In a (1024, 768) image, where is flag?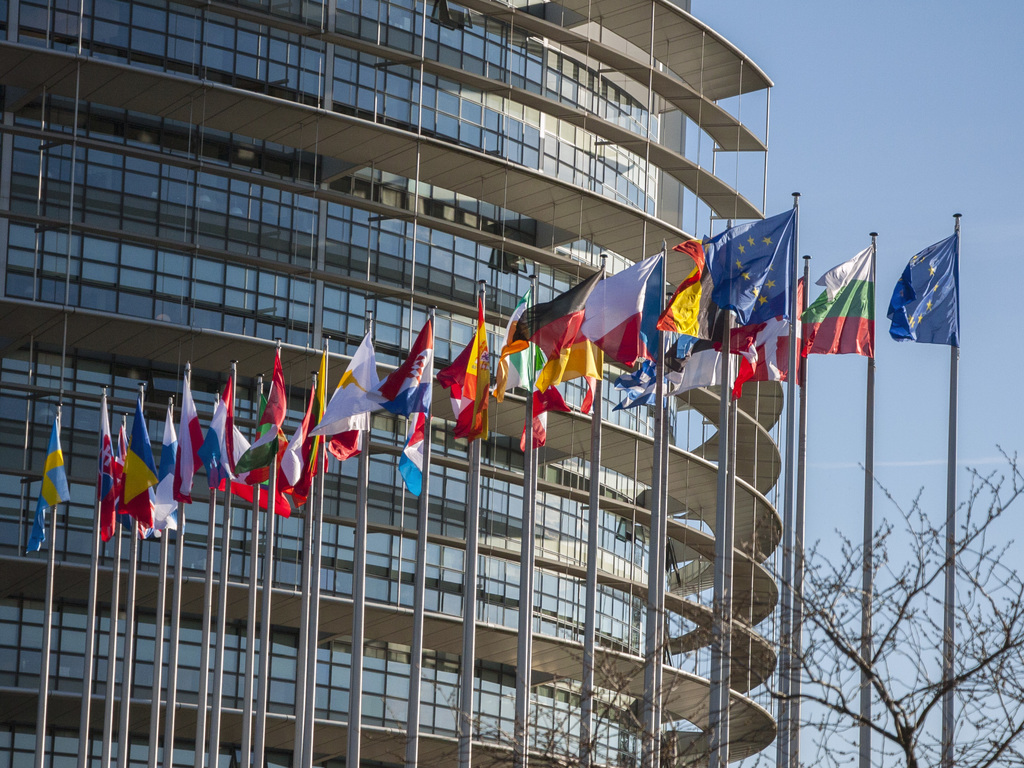
<region>314, 333, 393, 449</region>.
